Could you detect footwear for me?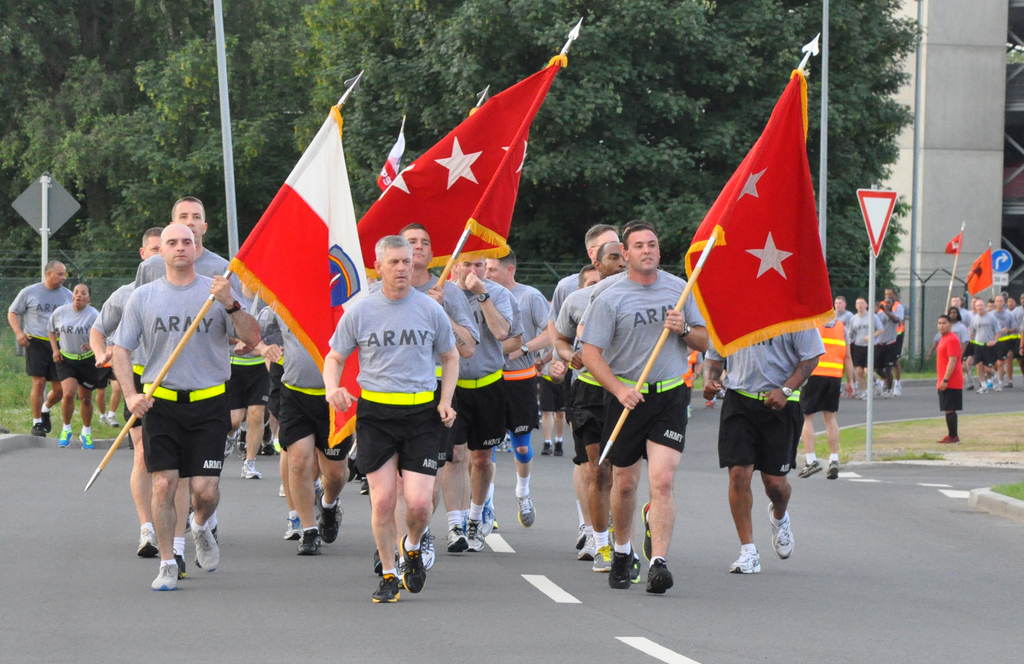
Detection result: 283/516/303/542.
